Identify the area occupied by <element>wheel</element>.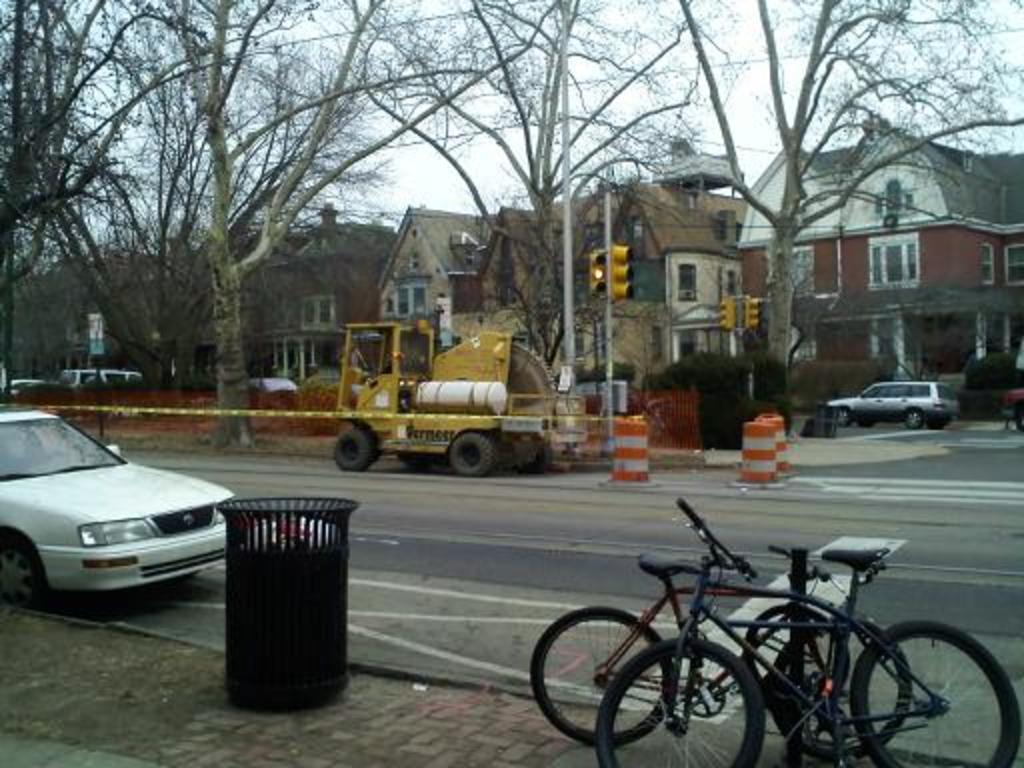
Area: 844, 618, 1022, 766.
